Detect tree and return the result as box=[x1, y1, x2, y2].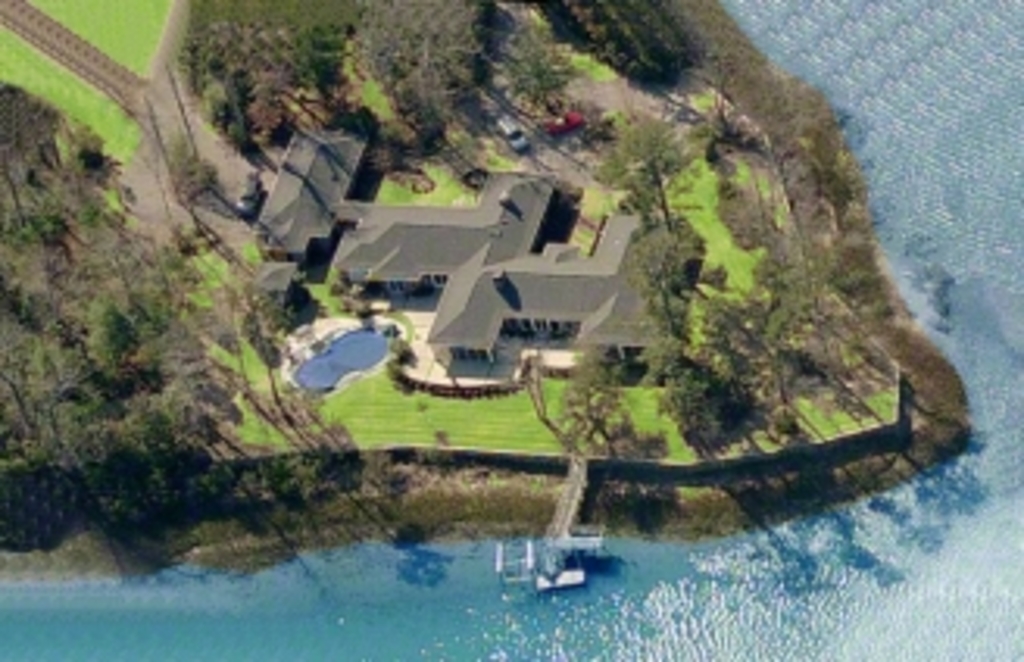
box=[749, 343, 802, 434].
